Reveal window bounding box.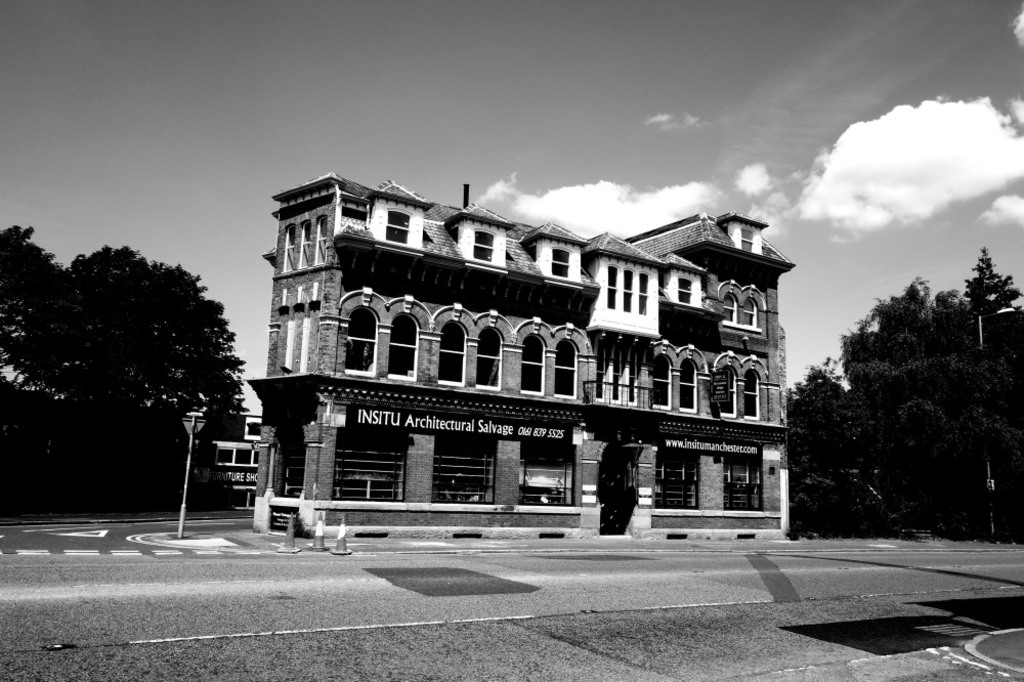
Revealed: 629,349,637,411.
